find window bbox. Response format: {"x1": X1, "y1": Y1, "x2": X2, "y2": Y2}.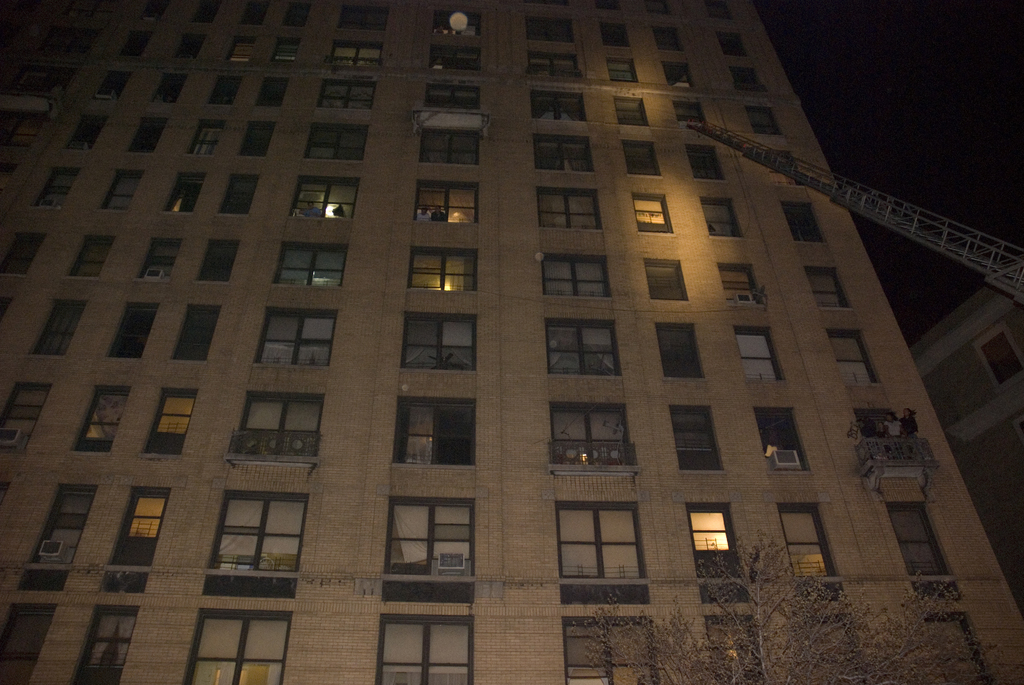
{"x1": 404, "y1": 308, "x2": 479, "y2": 377}.
